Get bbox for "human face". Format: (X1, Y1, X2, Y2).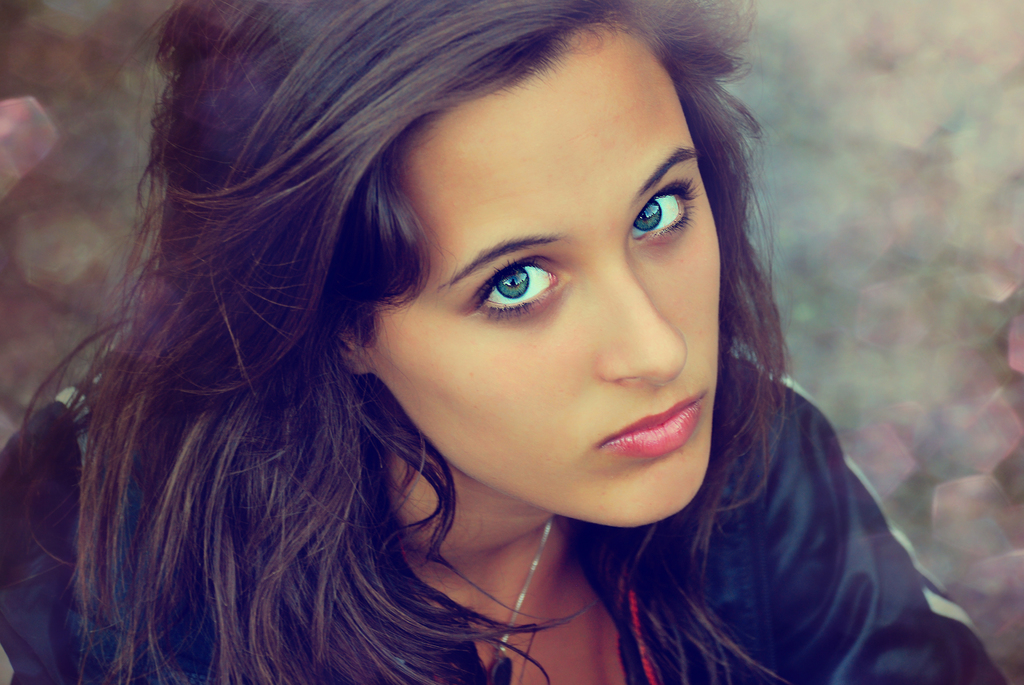
(356, 24, 724, 530).
